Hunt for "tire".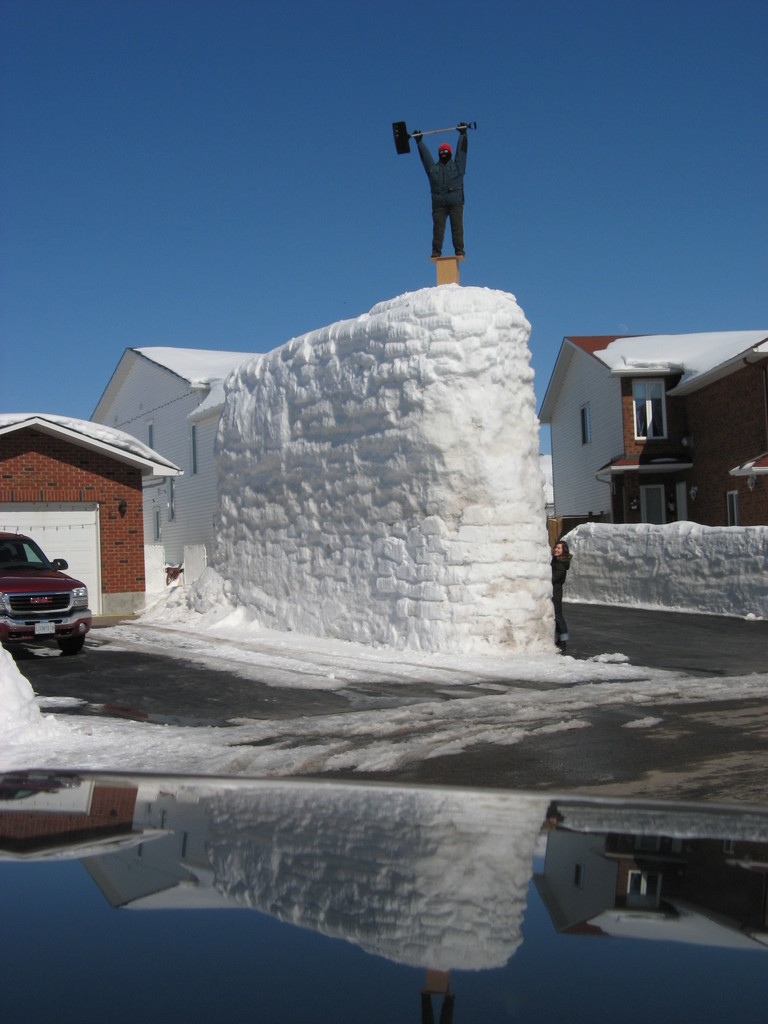
Hunted down at <bbox>58, 638, 98, 655</bbox>.
